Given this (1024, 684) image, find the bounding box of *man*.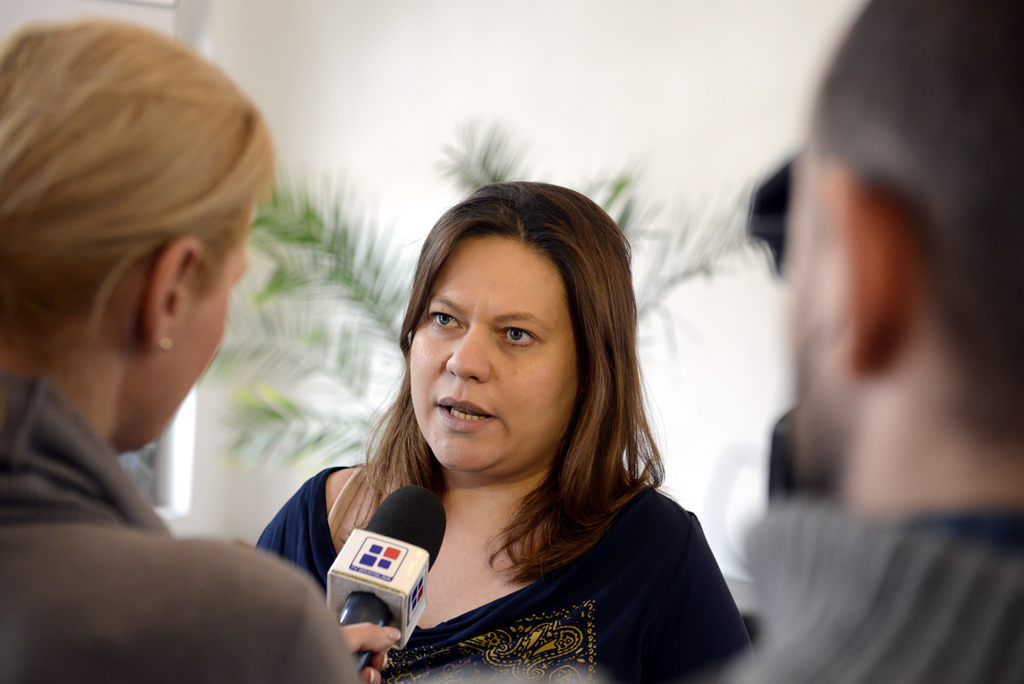
[x1=716, y1=0, x2=1023, y2=683].
